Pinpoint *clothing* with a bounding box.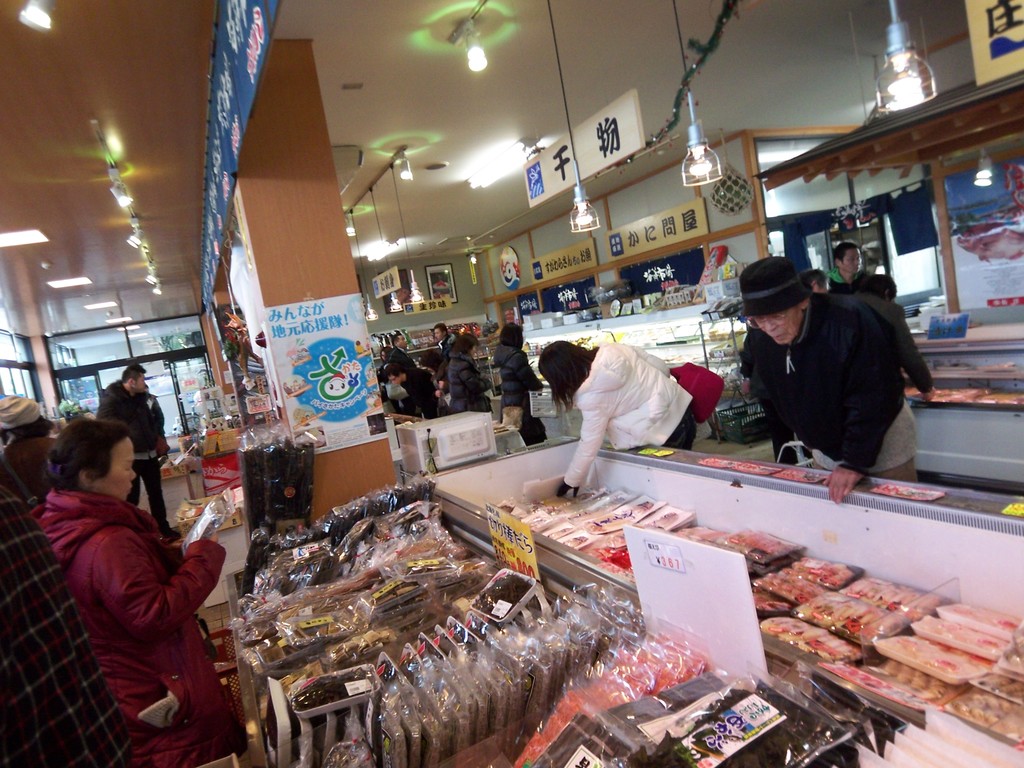
<region>137, 388, 170, 429</region>.
